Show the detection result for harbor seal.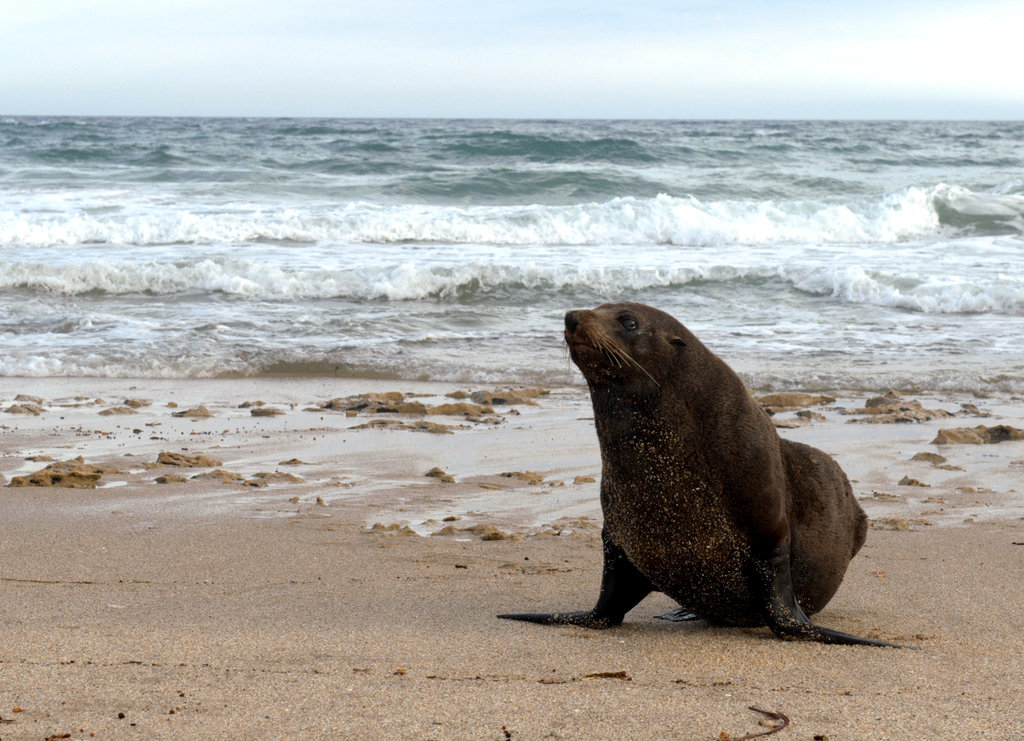
l=544, t=281, r=869, b=655.
